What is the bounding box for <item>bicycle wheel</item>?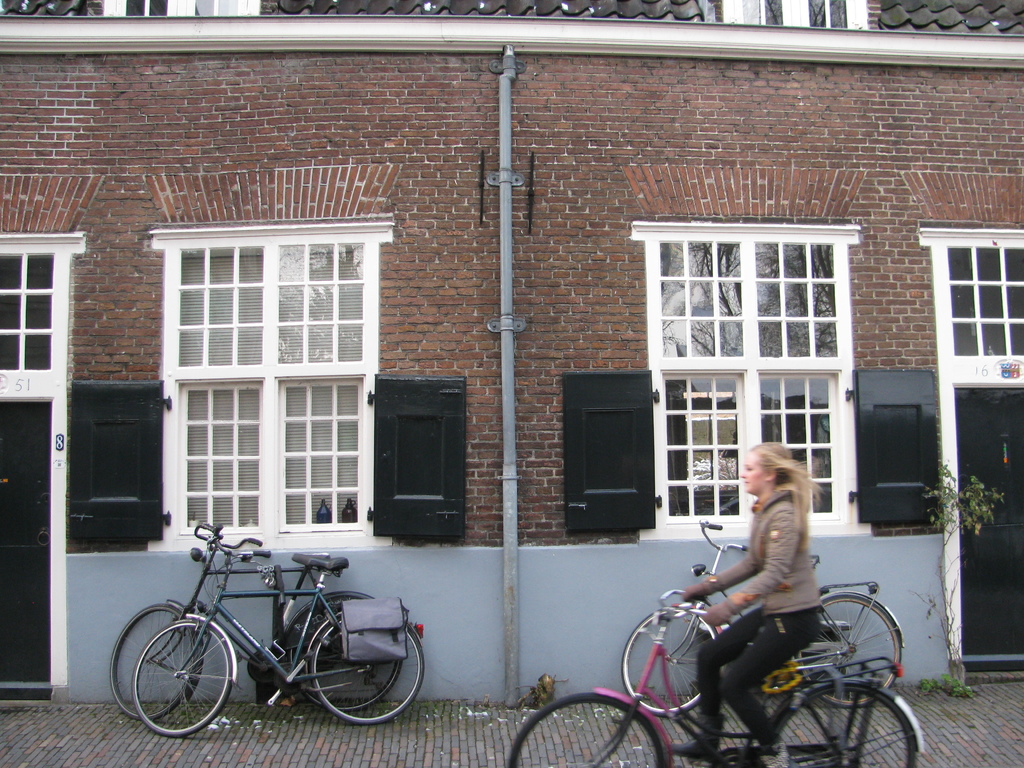
110 601 201 719.
